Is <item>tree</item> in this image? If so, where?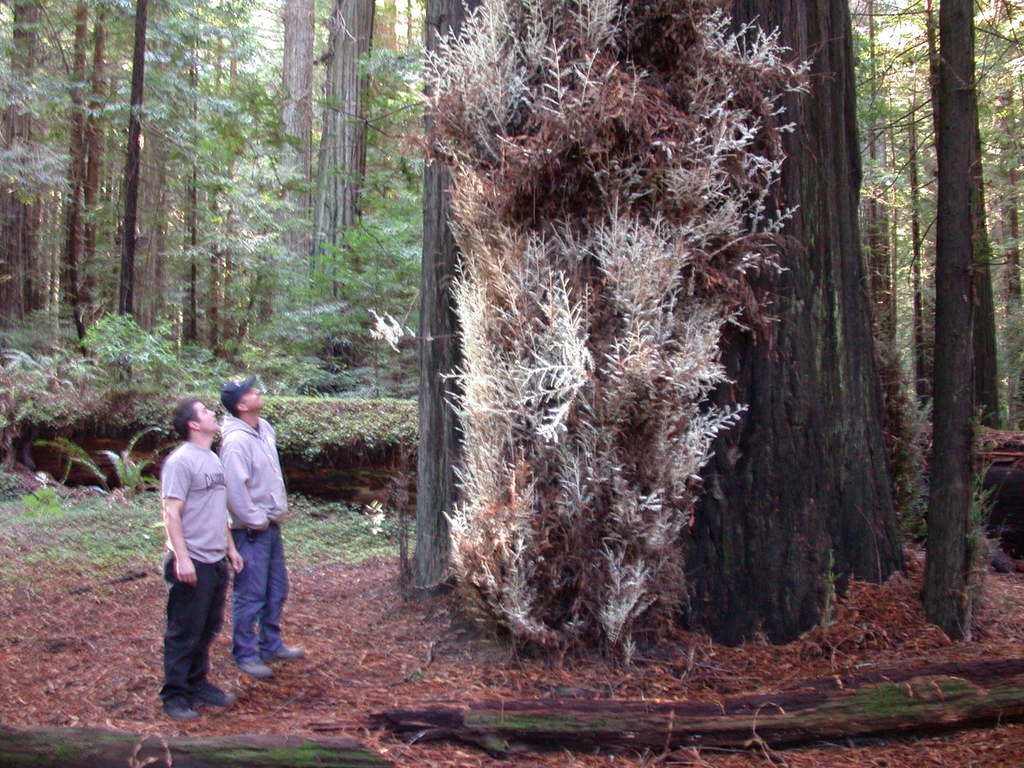
Yes, at [x1=862, y1=1, x2=903, y2=354].
